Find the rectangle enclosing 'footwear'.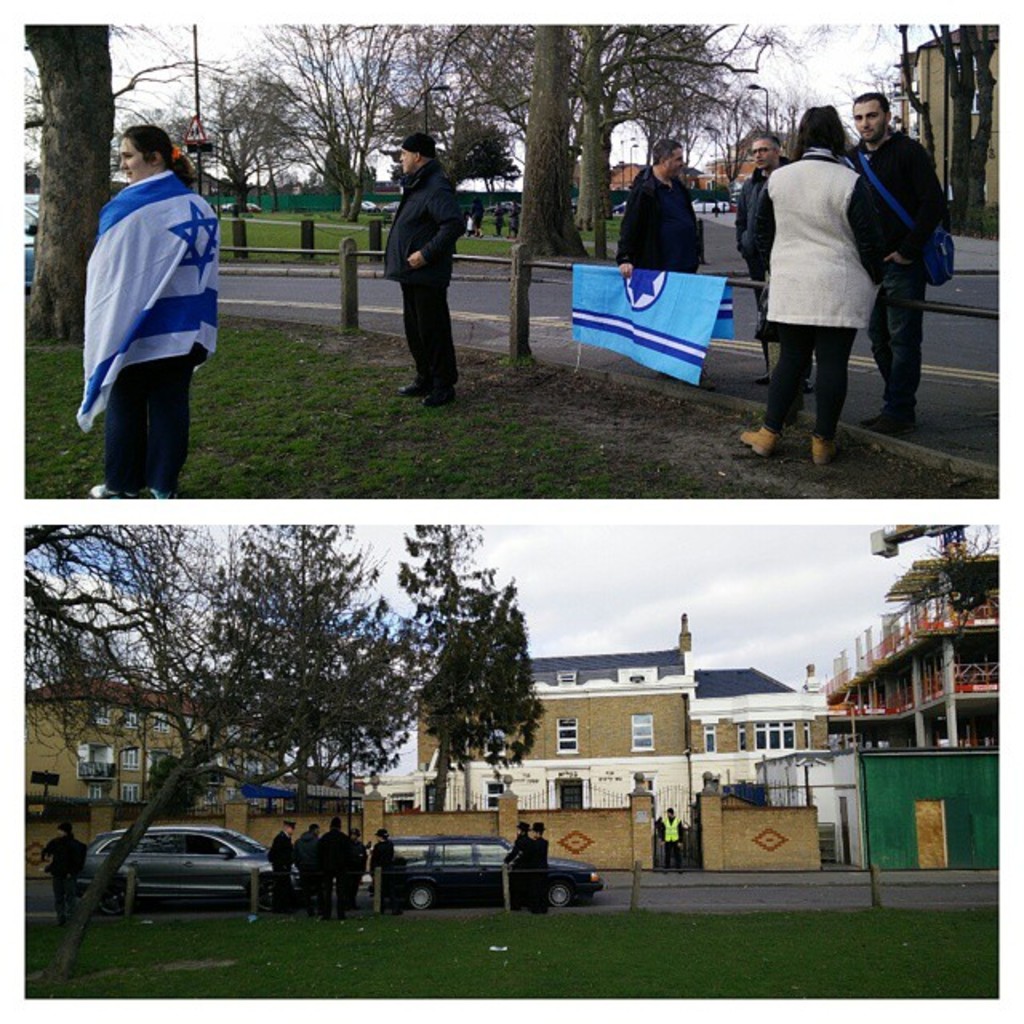
(left=86, top=486, right=138, bottom=496).
